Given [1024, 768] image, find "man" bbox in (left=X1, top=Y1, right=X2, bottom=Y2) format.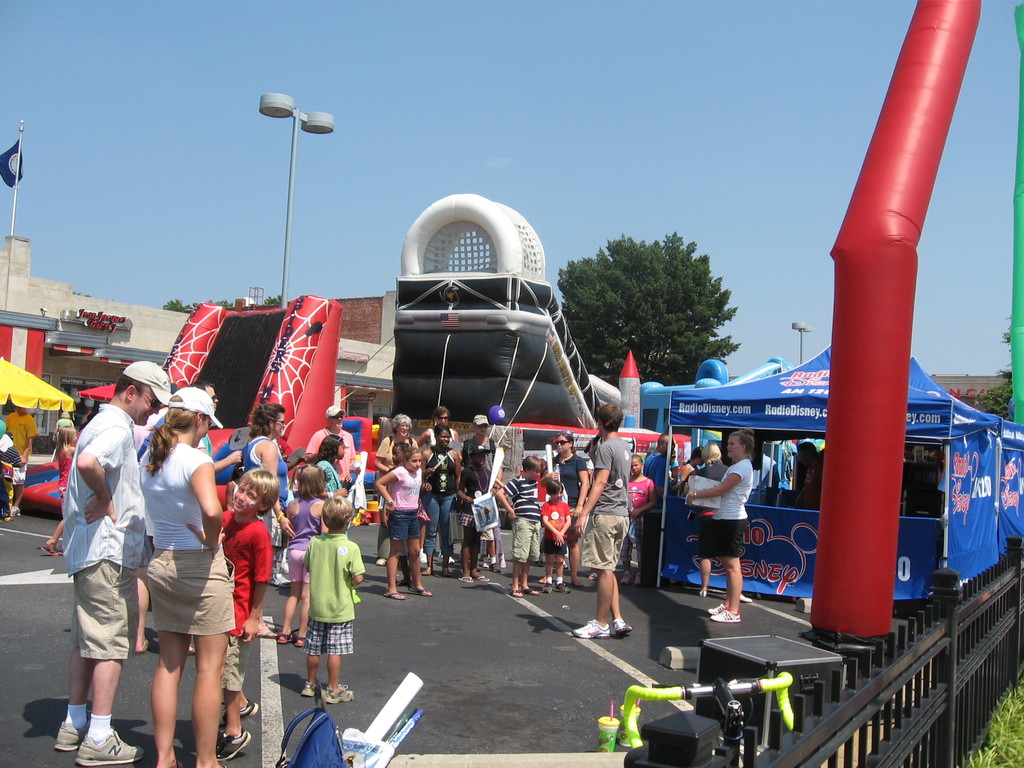
(left=645, top=435, right=674, bottom=584).
